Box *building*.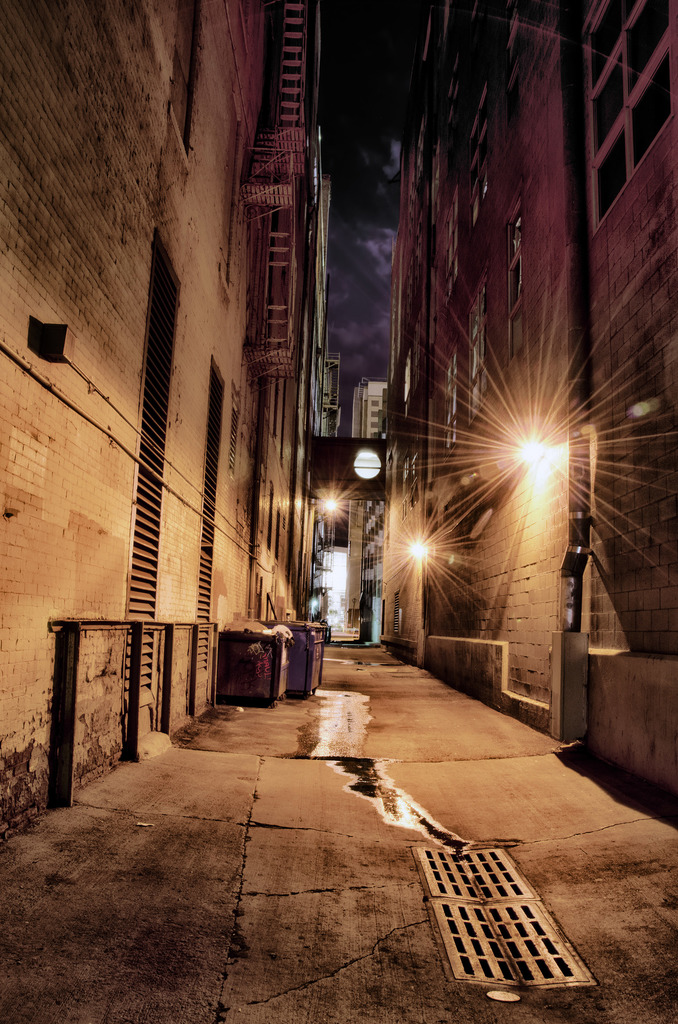
(0,0,677,841).
